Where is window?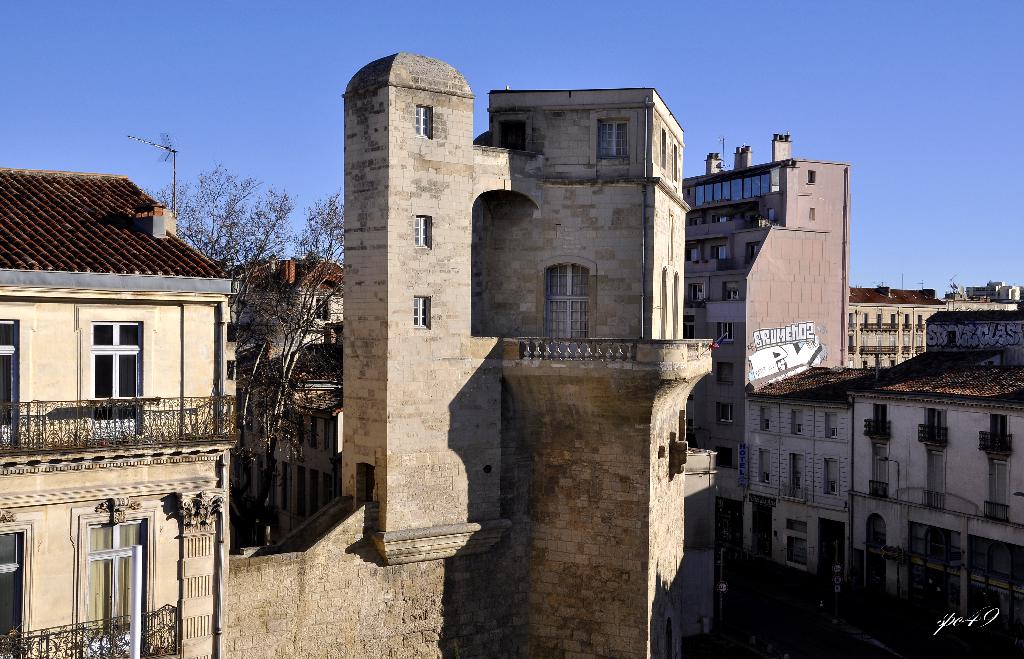
pyautogui.locateOnScreen(993, 459, 1009, 522).
